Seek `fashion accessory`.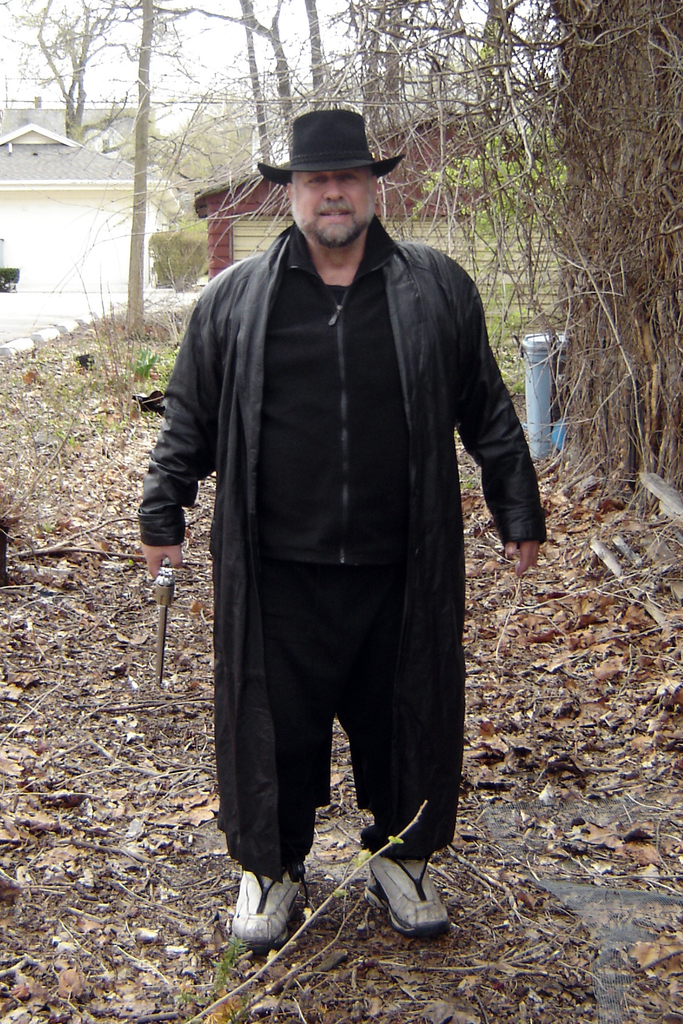
(x1=258, y1=104, x2=409, y2=173).
